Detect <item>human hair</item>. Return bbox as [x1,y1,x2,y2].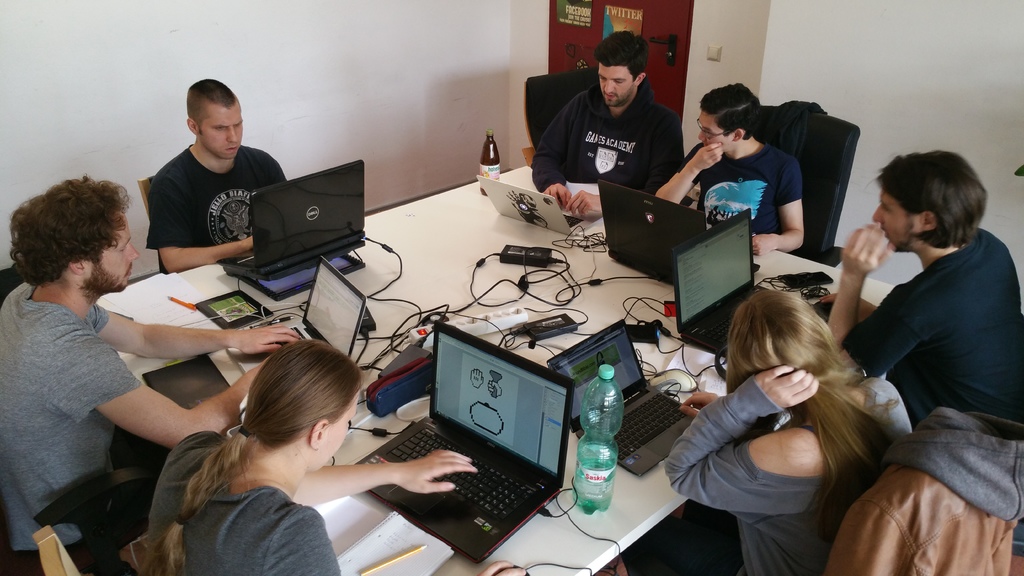
[596,28,648,93].
